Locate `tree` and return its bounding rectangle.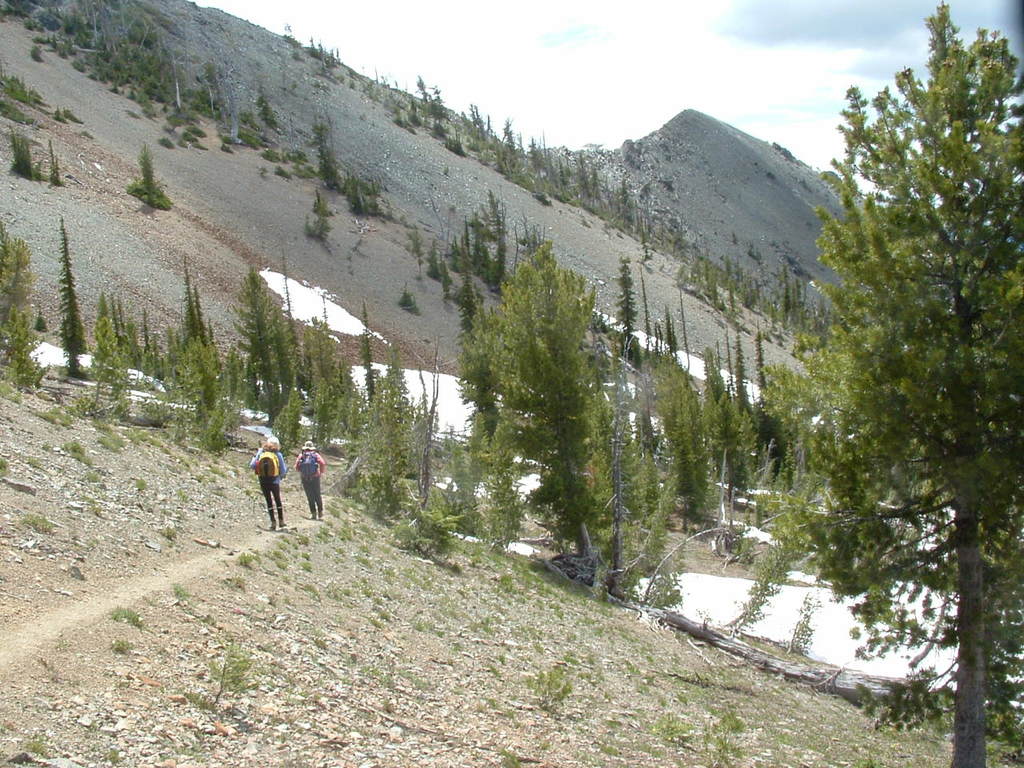
(left=770, top=30, right=1014, bottom=717).
